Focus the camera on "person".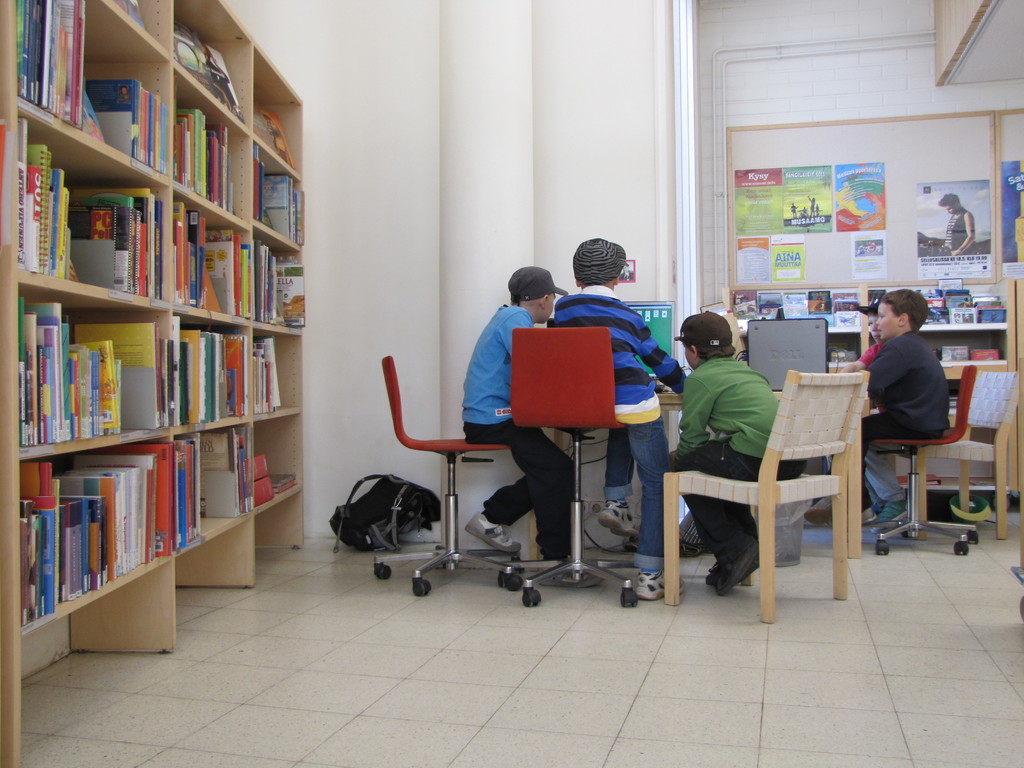
Focus region: [left=939, top=192, right=980, bottom=256].
